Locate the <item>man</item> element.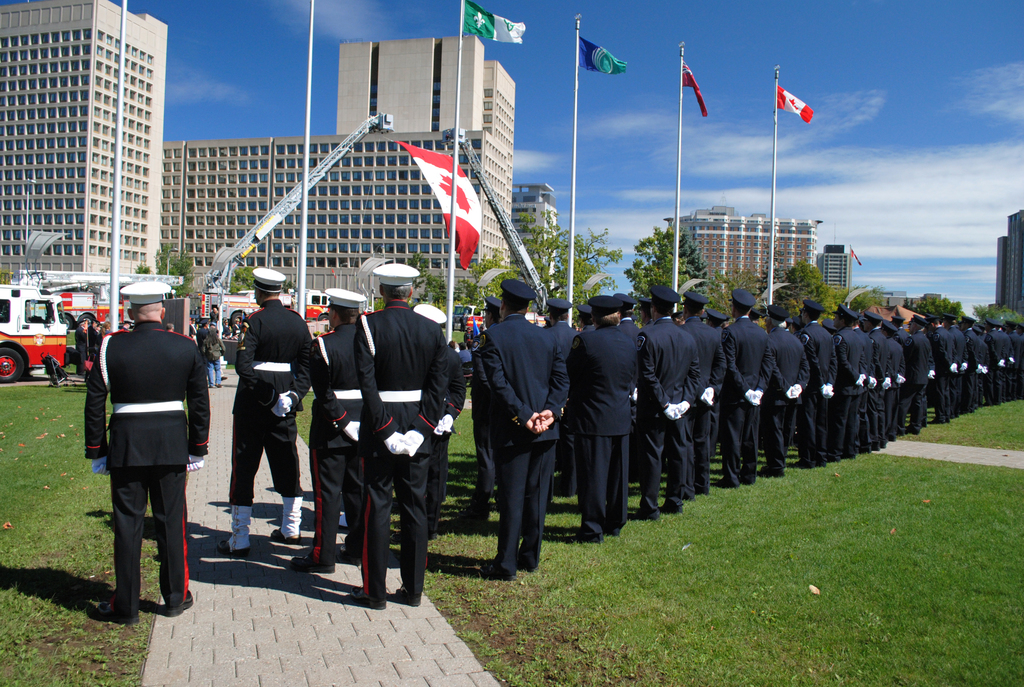
Element bbox: [797,296,841,470].
